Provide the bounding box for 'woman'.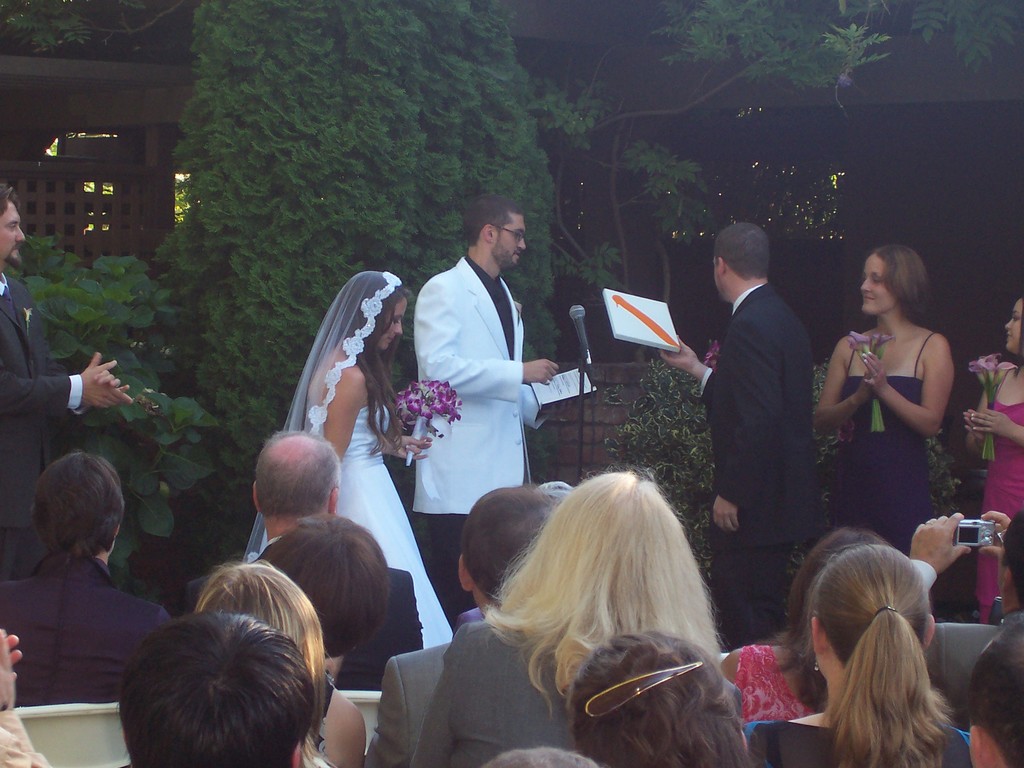
[746, 545, 964, 767].
